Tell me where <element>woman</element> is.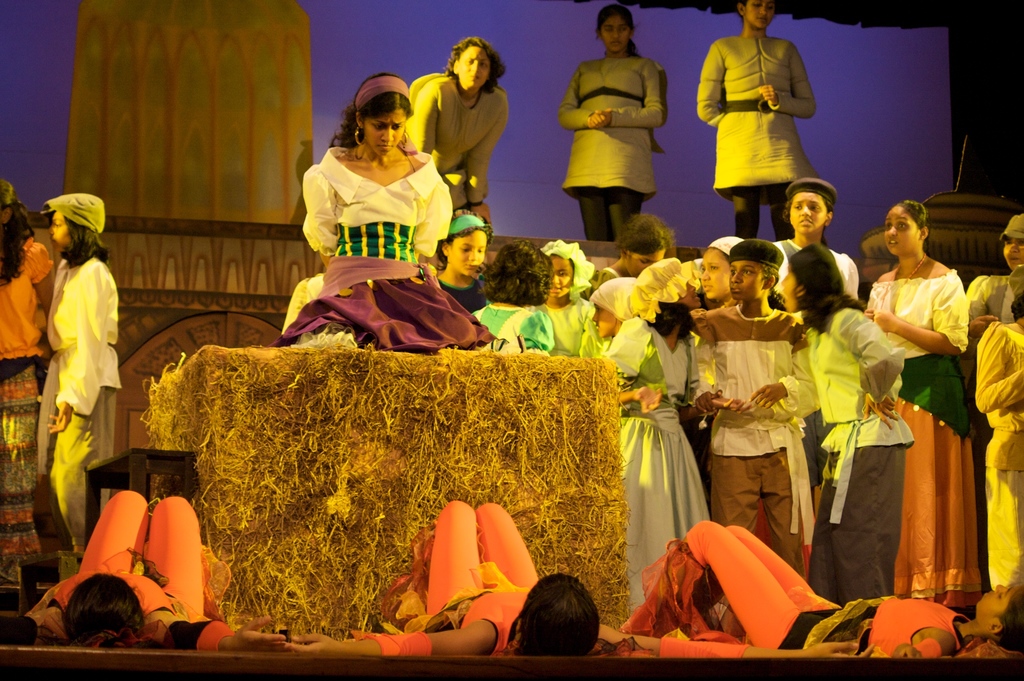
<element>woman</element> is at region(403, 37, 508, 223).
